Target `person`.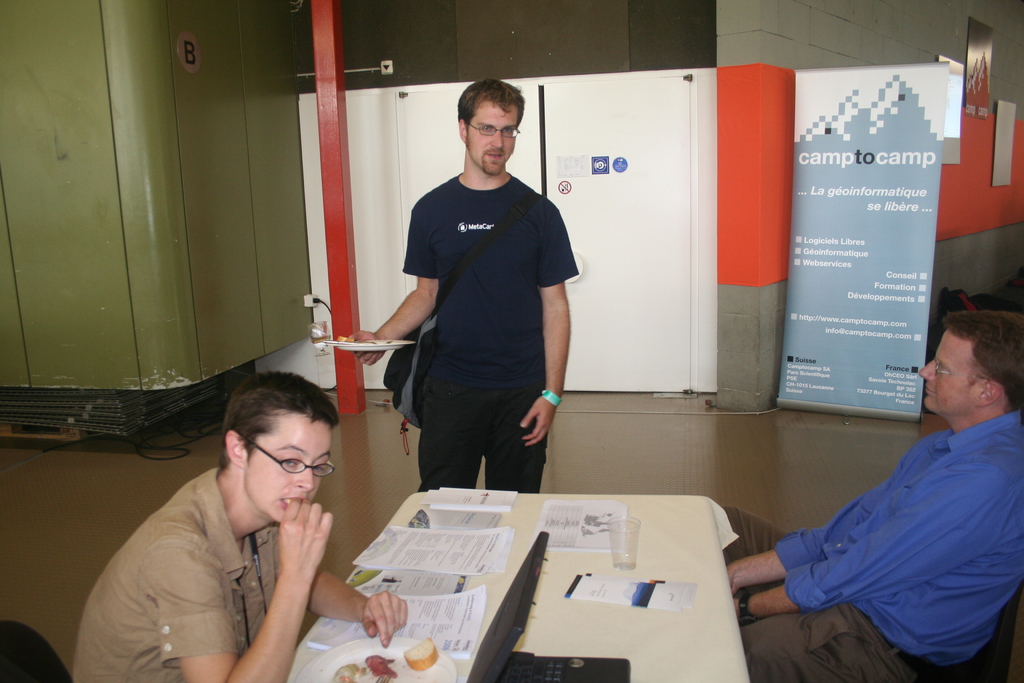
Target region: box=[71, 377, 415, 682].
